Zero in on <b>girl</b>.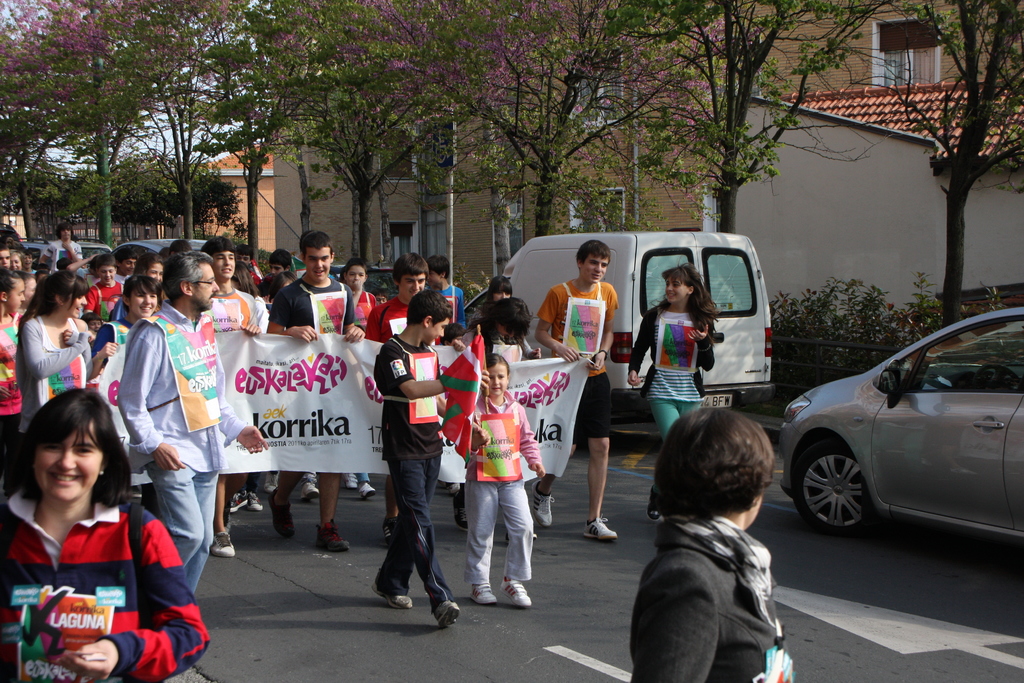
Zeroed in: bbox=(0, 267, 29, 499).
